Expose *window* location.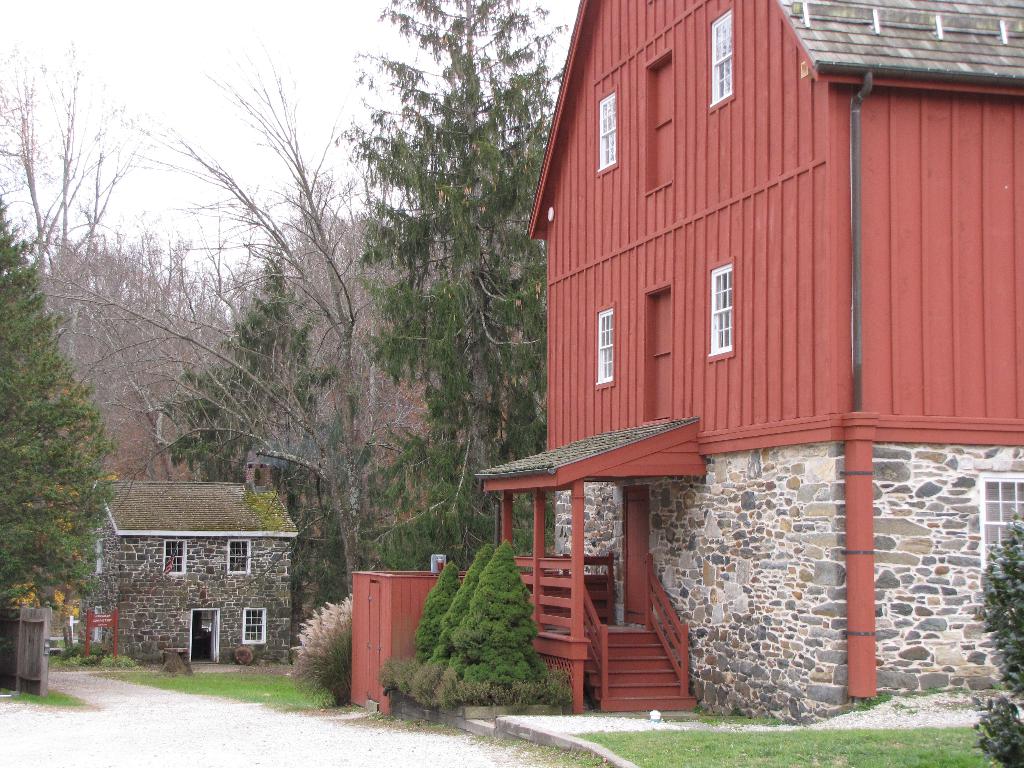
Exposed at 164:539:189:577.
